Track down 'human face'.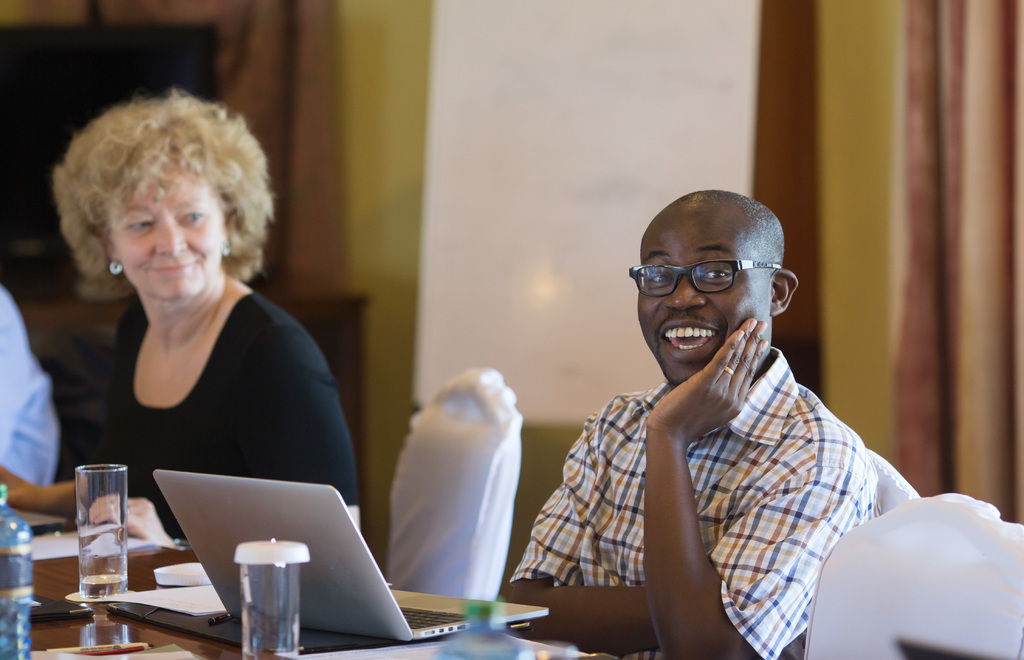
Tracked to bbox=[640, 208, 771, 383].
